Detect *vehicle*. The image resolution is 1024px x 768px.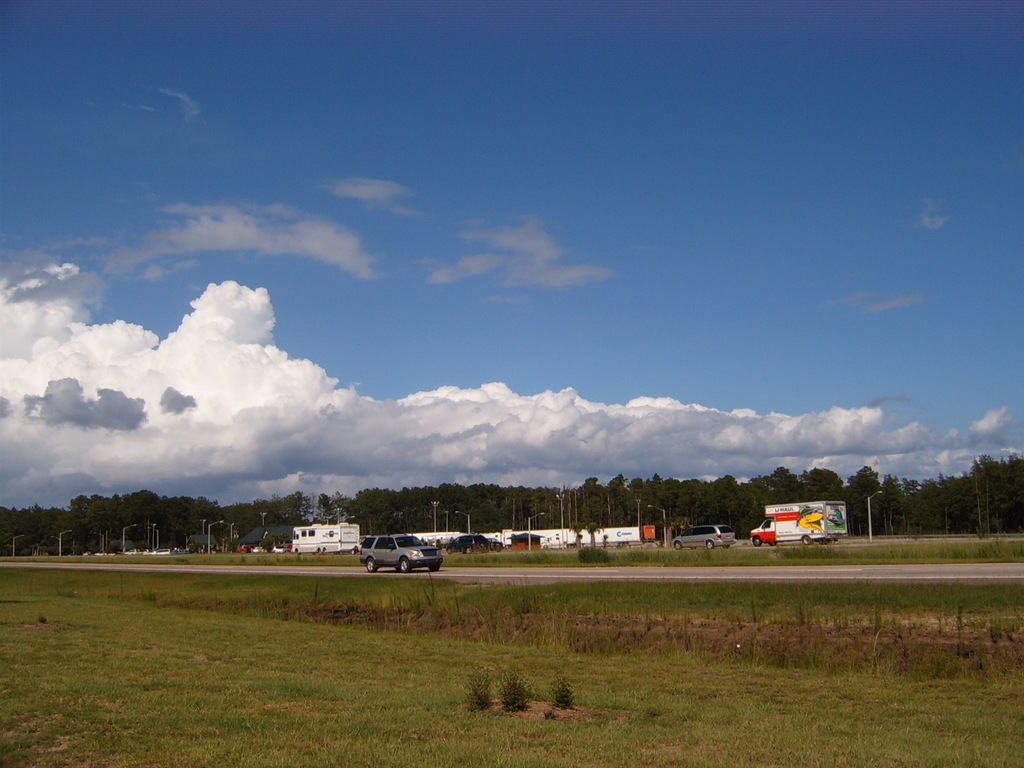
(671, 522, 737, 550).
